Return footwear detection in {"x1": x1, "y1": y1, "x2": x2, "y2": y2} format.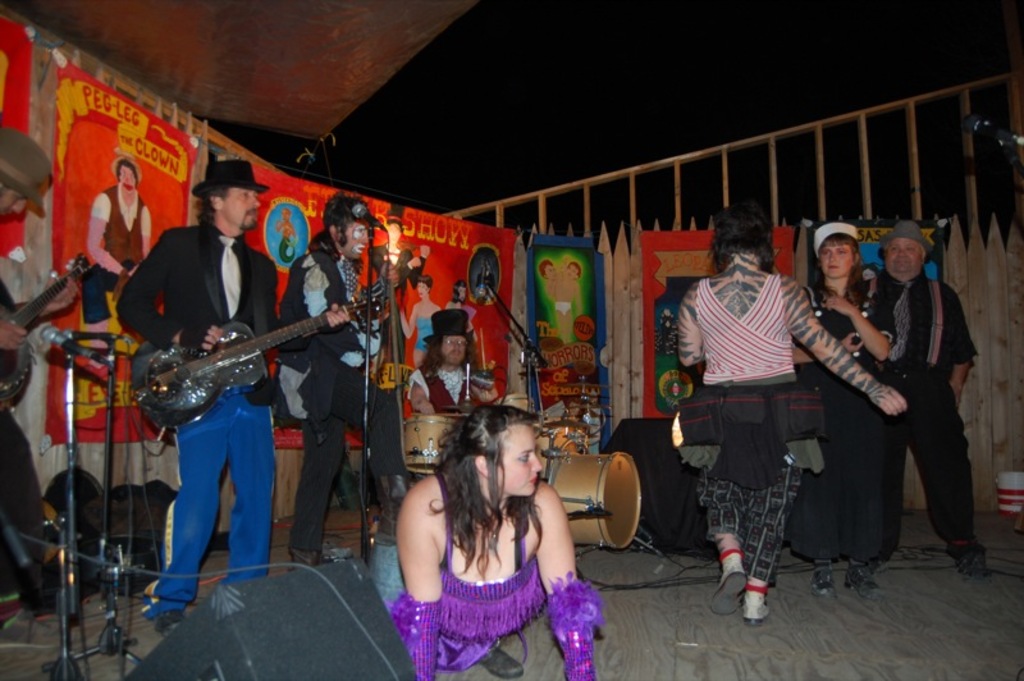
{"x1": 481, "y1": 641, "x2": 525, "y2": 680}.
